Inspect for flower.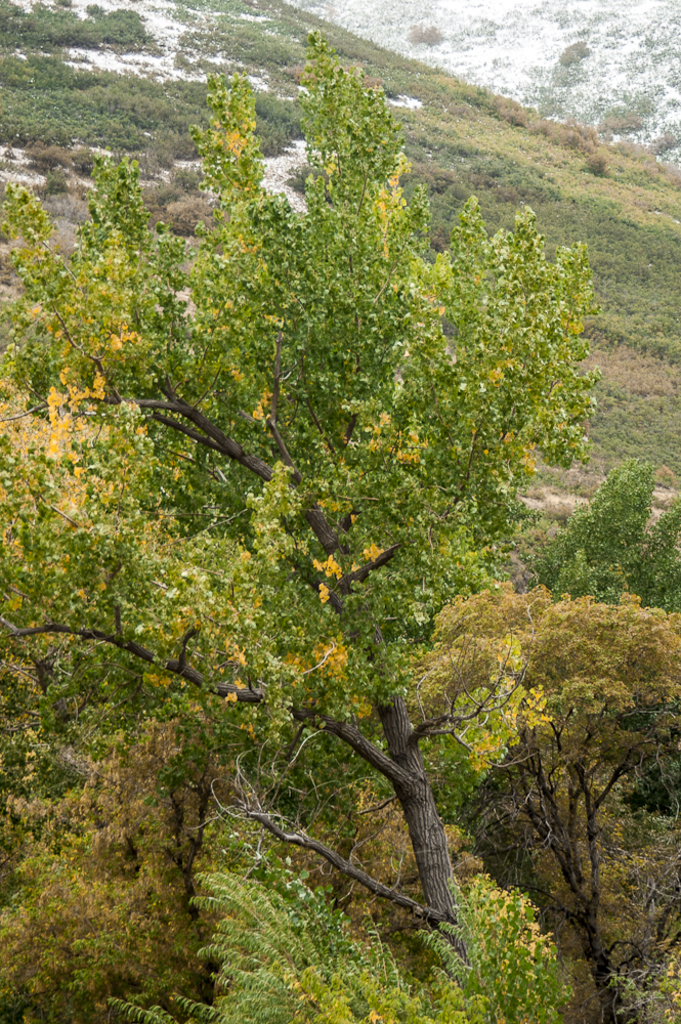
Inspection: bbox(369, 422, 383, 432).
